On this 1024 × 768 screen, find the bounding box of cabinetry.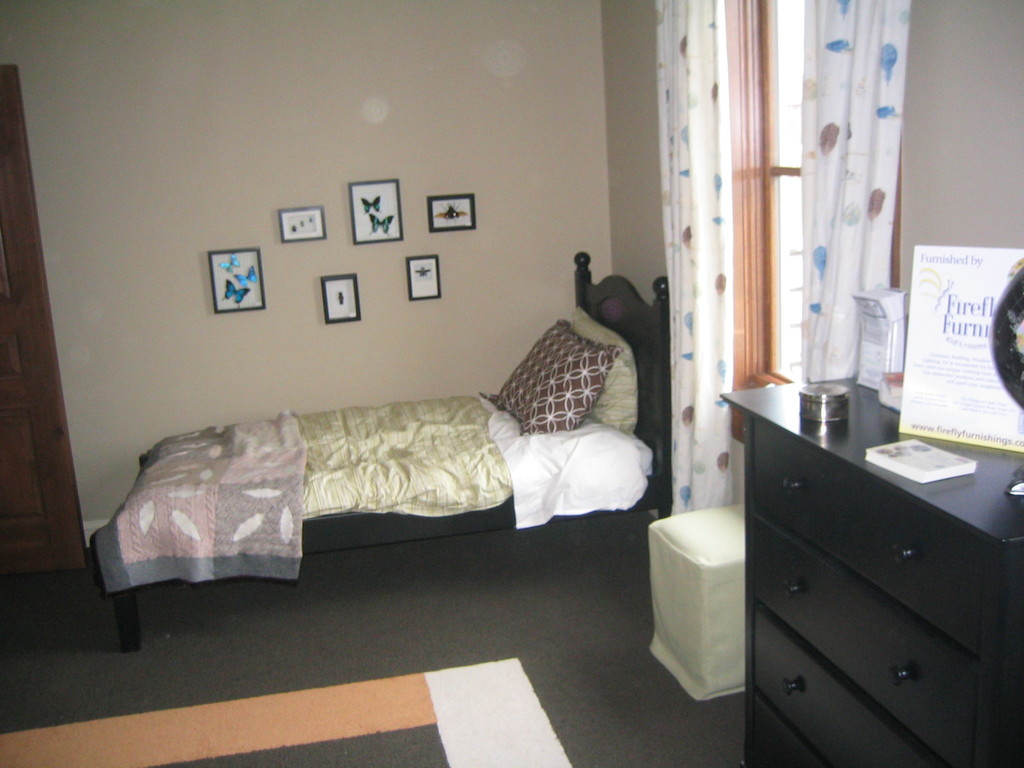
Bounding box: detection(755, 421, 982, 662).
